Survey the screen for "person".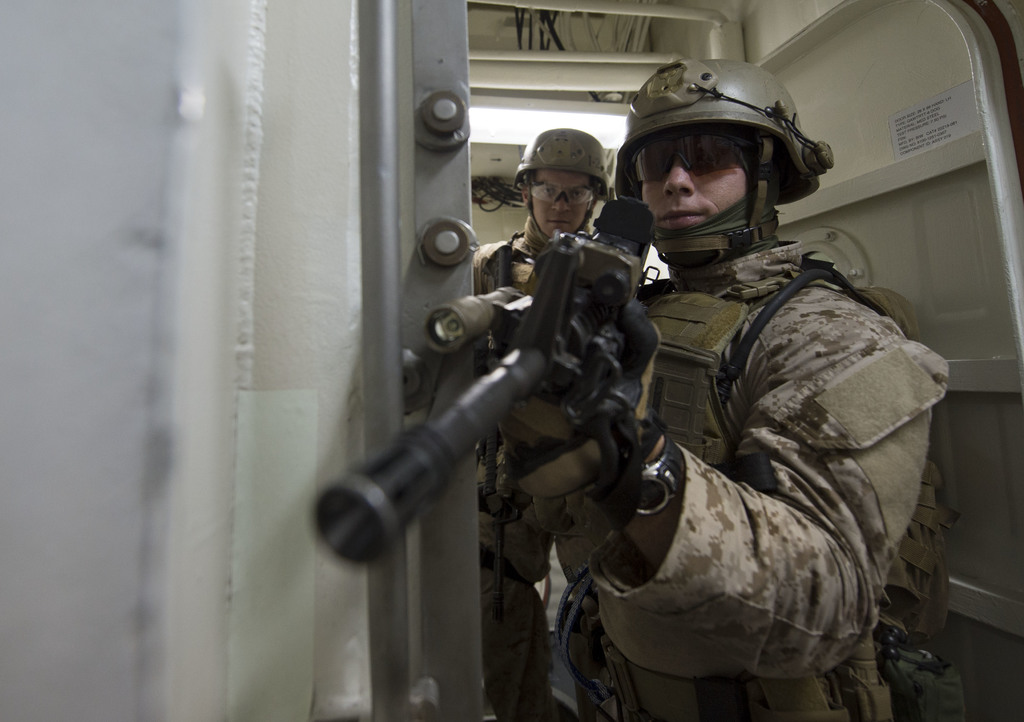
Survey found: 473, 124, 622, 721.
